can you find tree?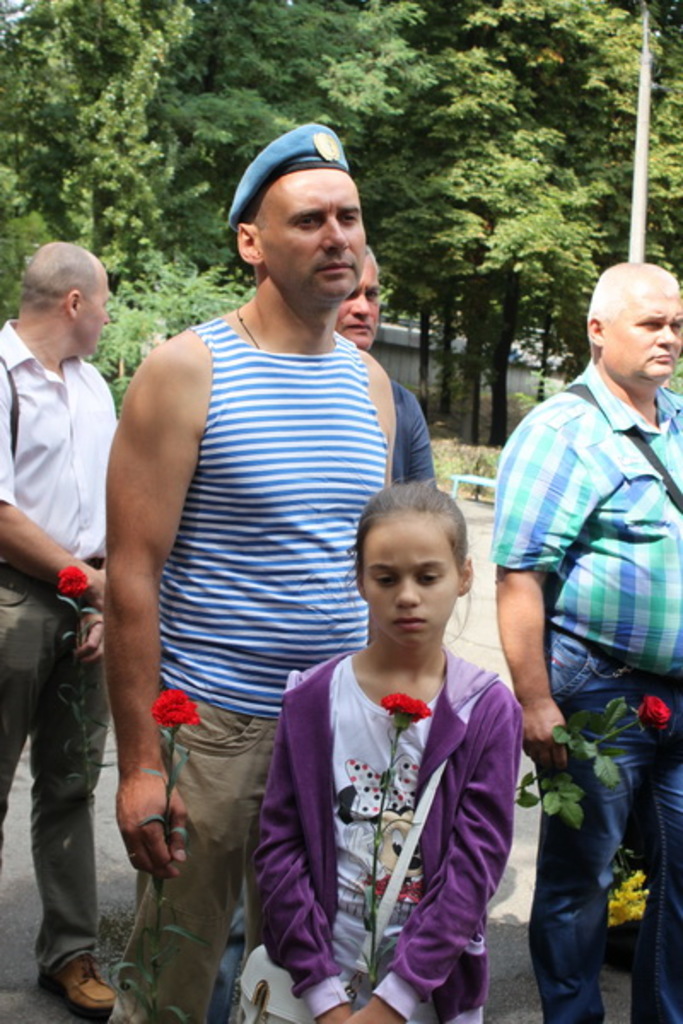
Yes, bounding box: detection(193, 0, 441, 297).
